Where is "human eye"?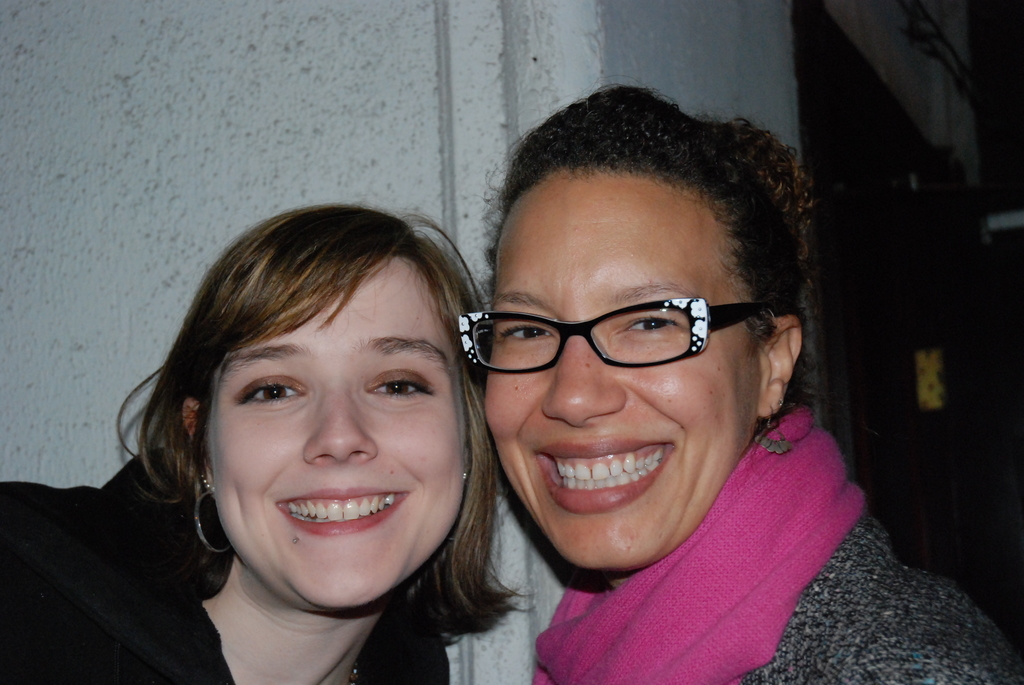
pyautogui.locateOnScreen(614, 308, 680, 343).
